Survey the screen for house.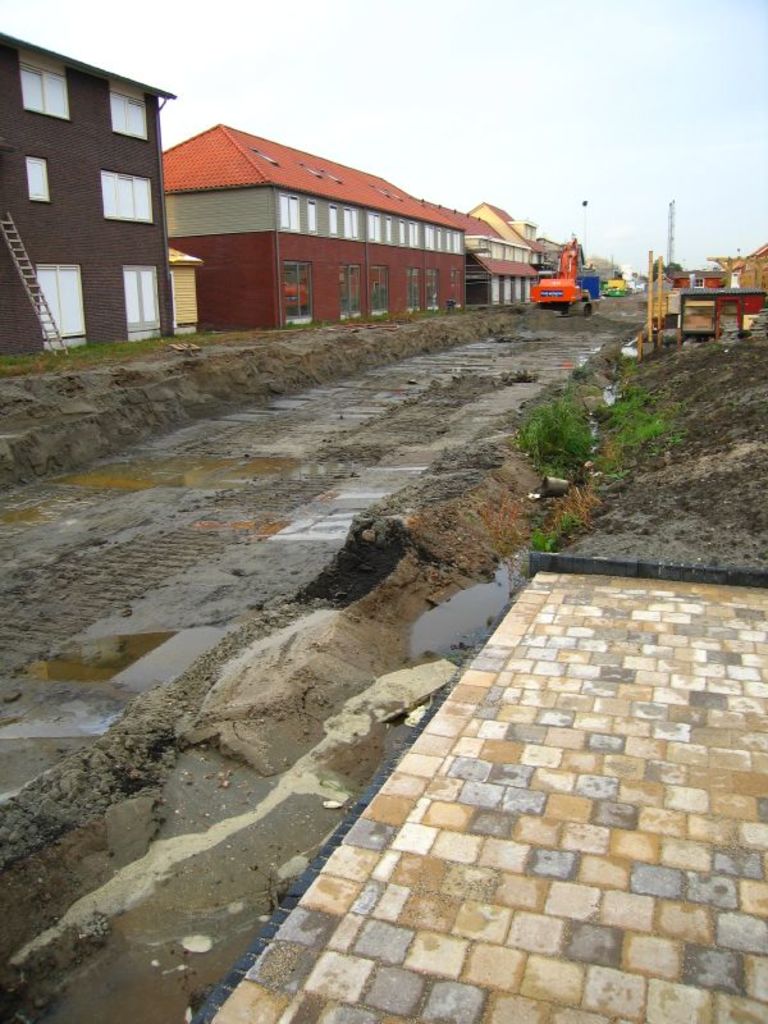
Survey found: bbox=[466, 260, 539, 314].
